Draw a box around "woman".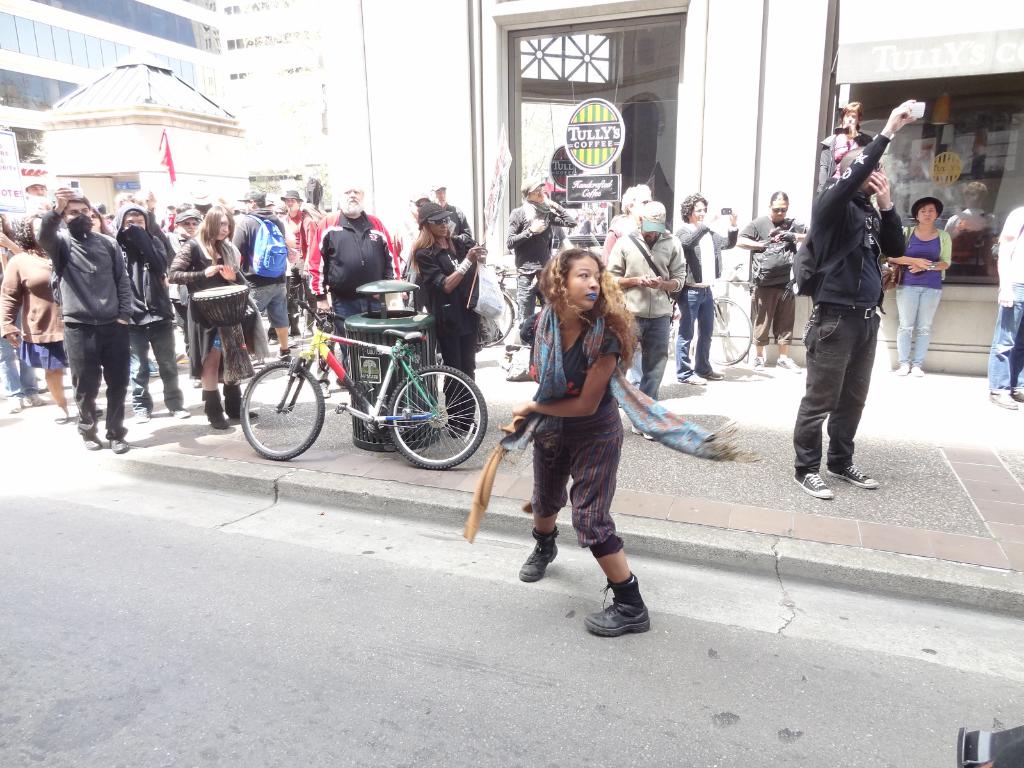
Rect(410, 196, 490, 440).
